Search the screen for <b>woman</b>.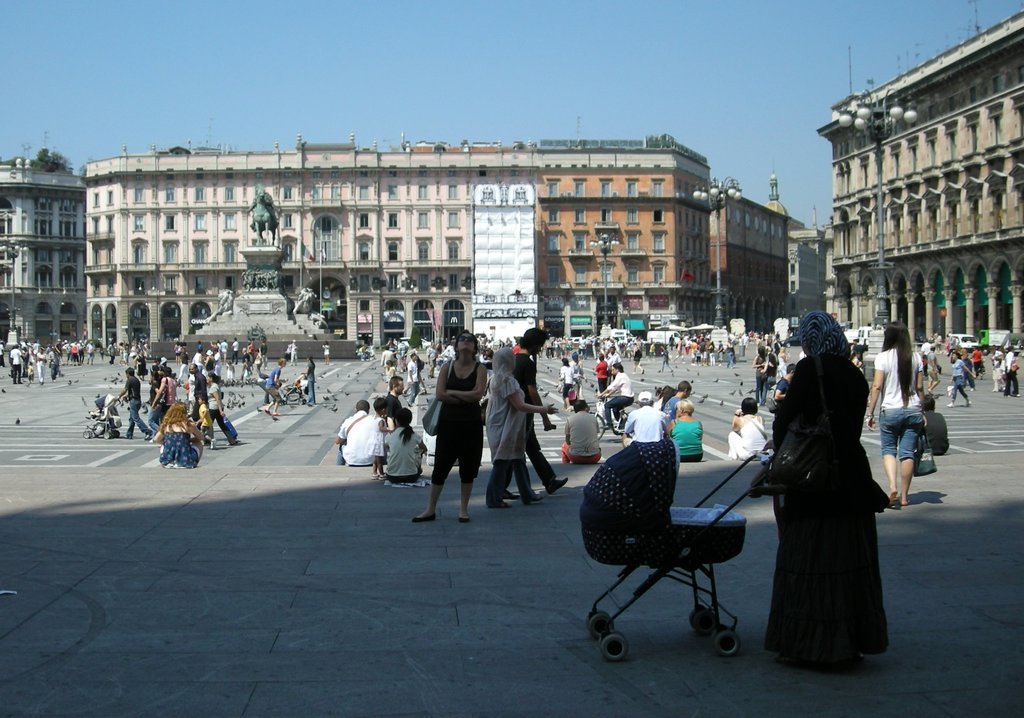
Found at x1=204, y1=369, x2=236, y2=445.
